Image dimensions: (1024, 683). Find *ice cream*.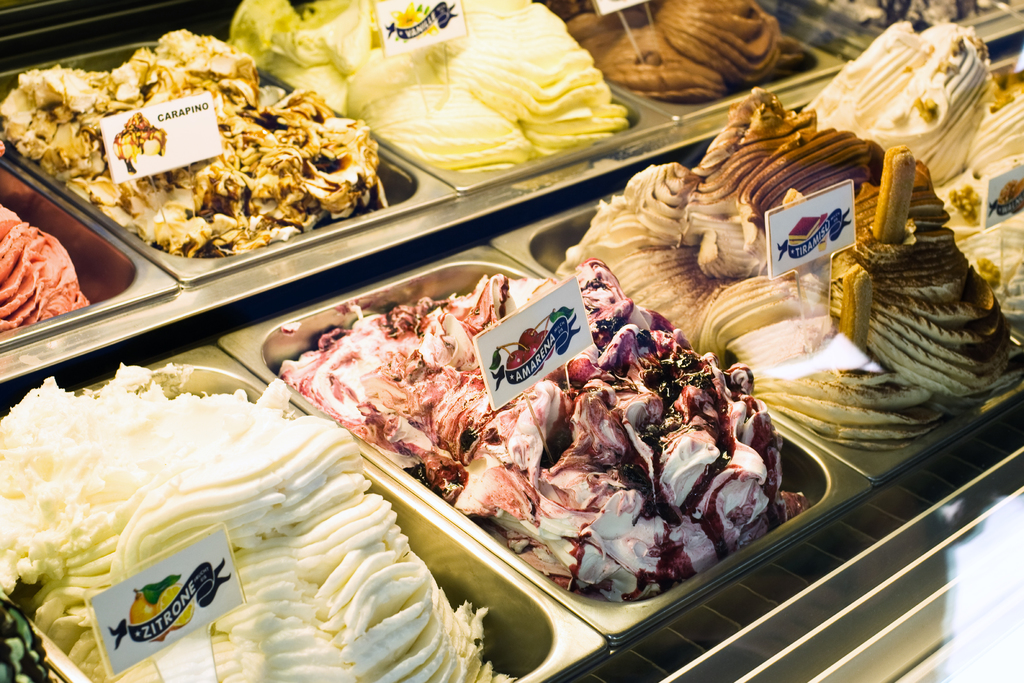
box(0, 136, 92, 331).
